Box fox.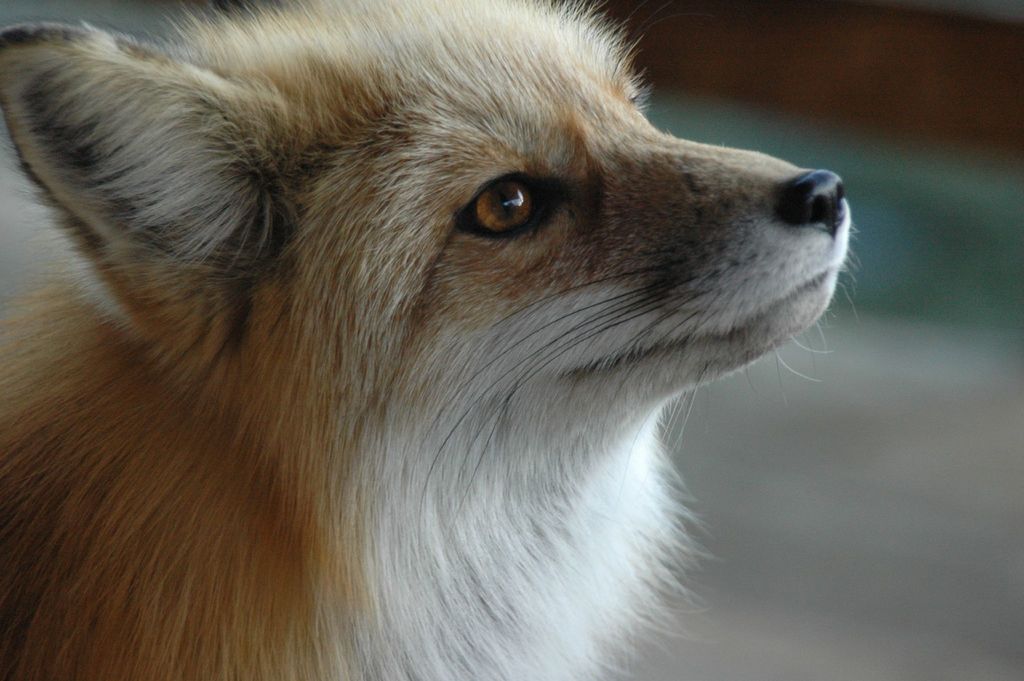
0/0/869/680.
